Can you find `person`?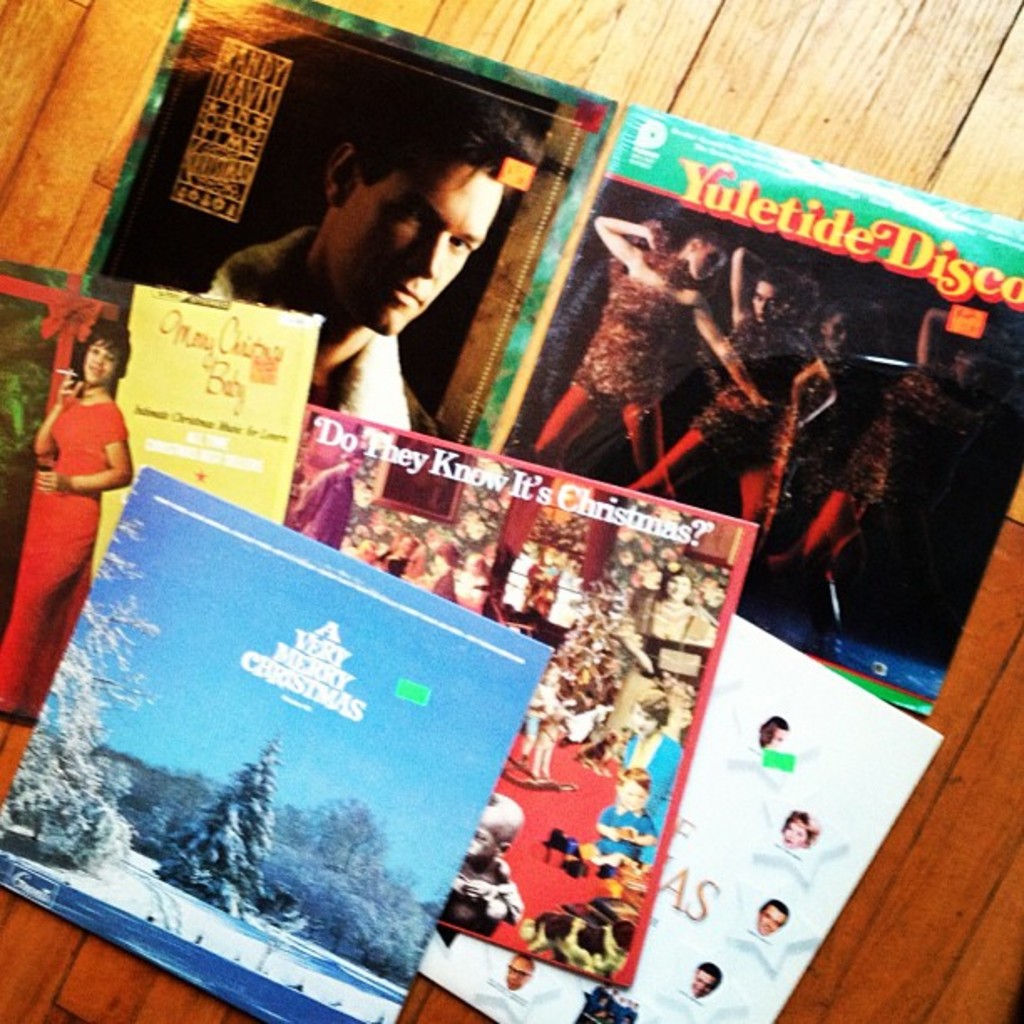
Yes, bounding box: locate(592, 763, 658, 867).
